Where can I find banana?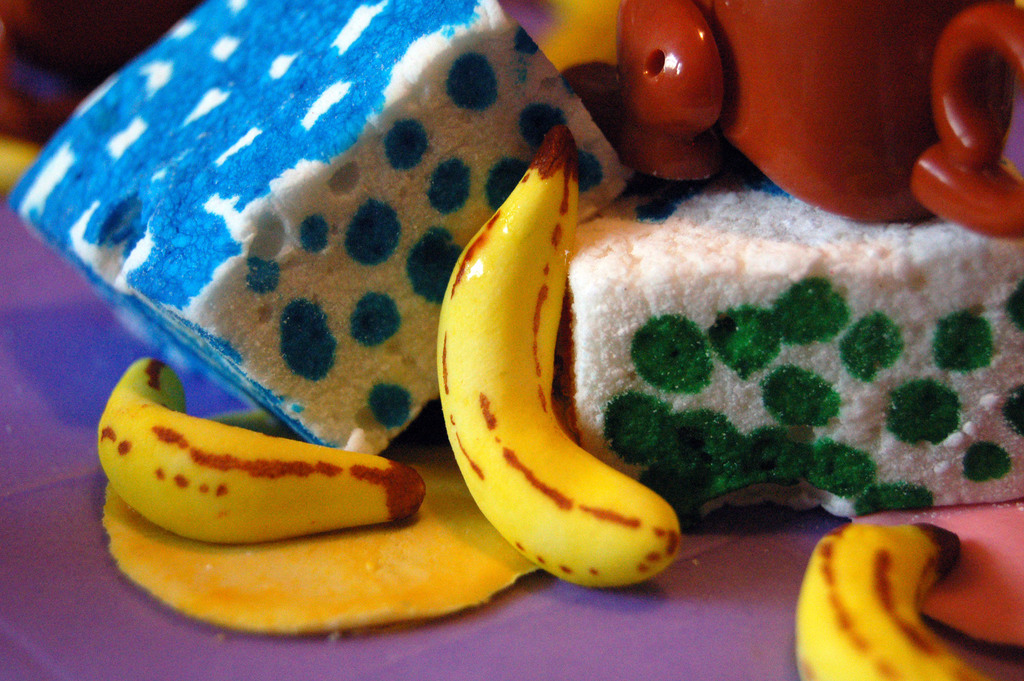
You can find it at bbox(95, 360, 426, 541).
